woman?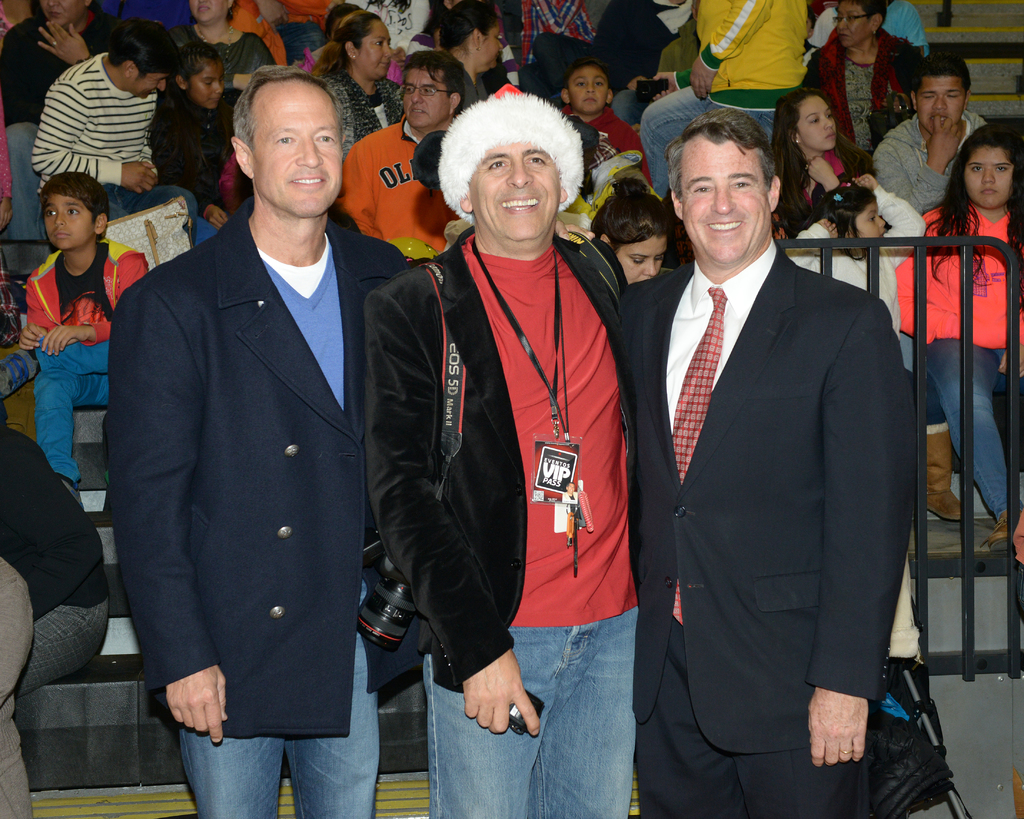
locate(422, 0, 516, 122)
